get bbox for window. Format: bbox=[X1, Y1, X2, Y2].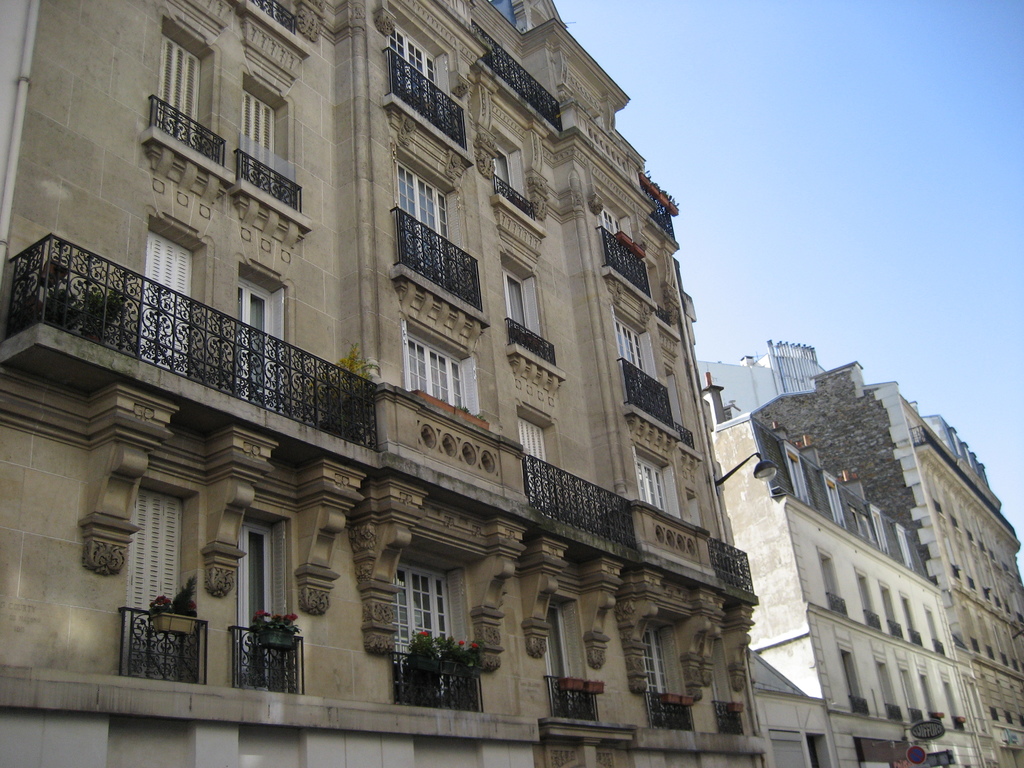
bbox=[152, 218, 195, 376].
